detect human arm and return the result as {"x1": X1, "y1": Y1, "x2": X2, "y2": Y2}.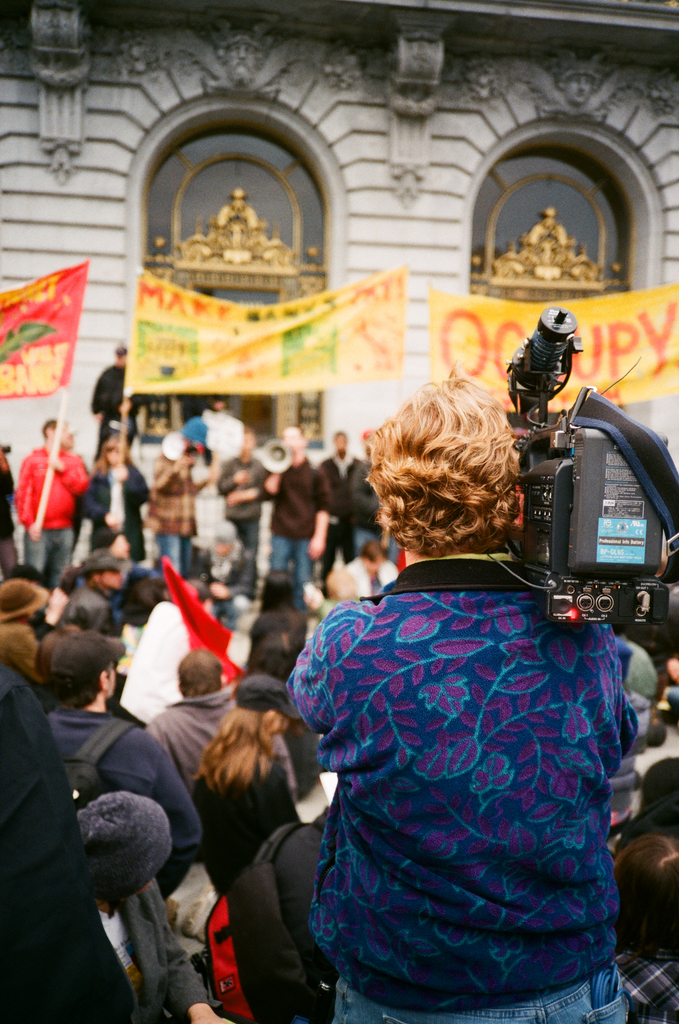
{"x1": 225, "y1": 469, "x2": 264, "y2": 507}.
